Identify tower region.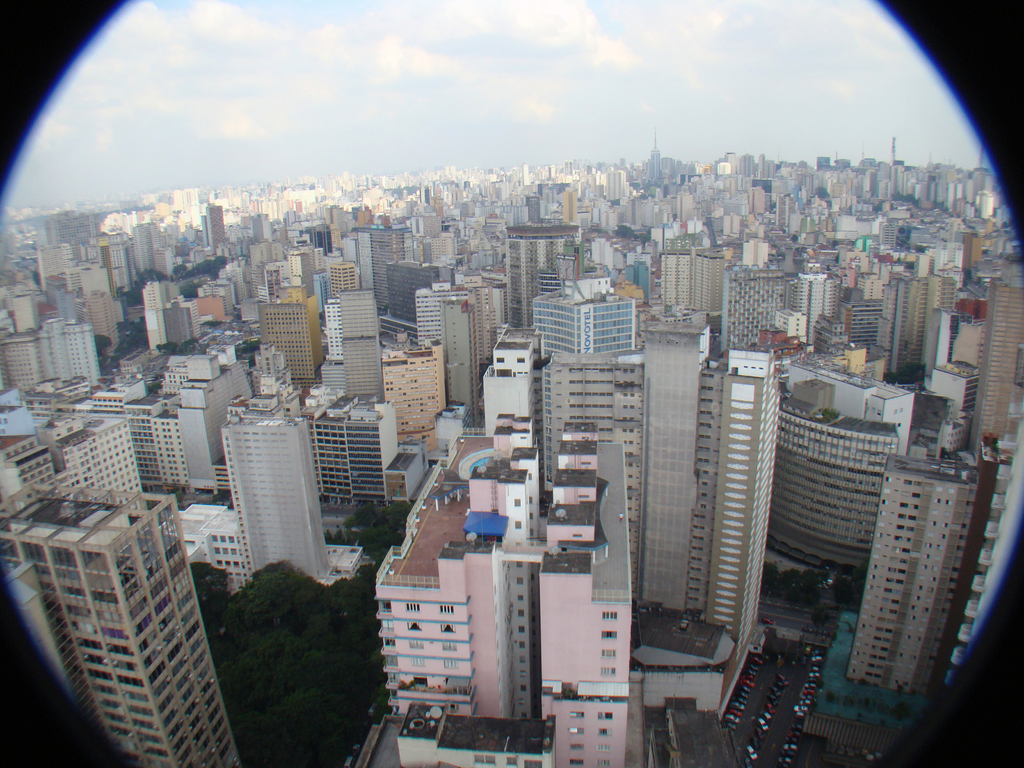
Region: {"x1": 378, "y1": 344, "x2": 442, "y2": 446}.
